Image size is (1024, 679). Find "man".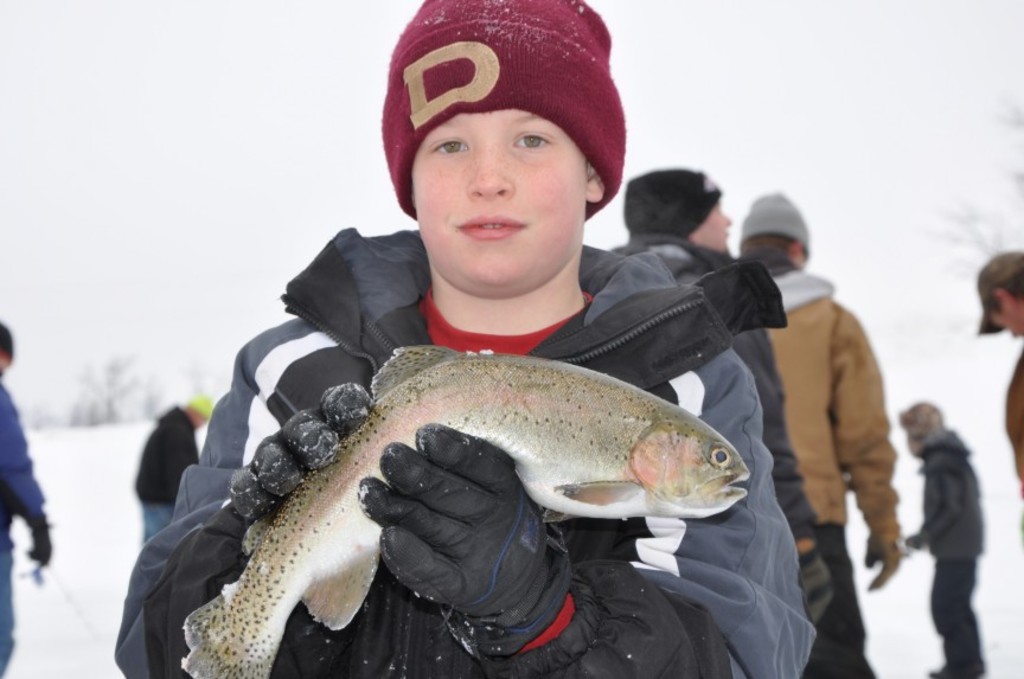
locate(740, 186, 917, 678).
